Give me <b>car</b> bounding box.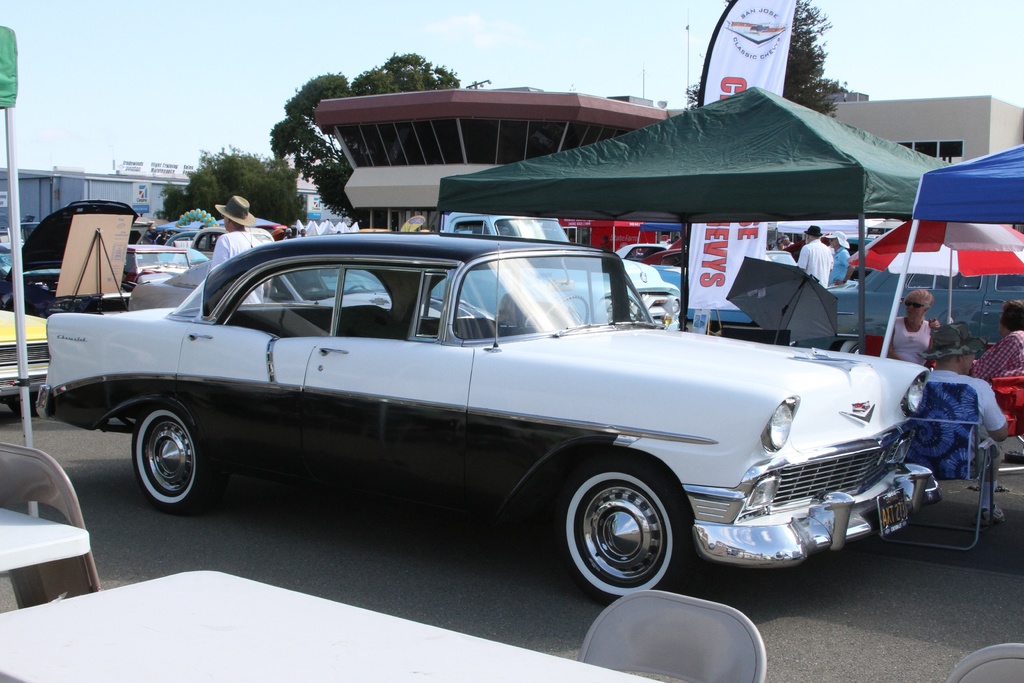
<box>642,239,687,270</box>.
